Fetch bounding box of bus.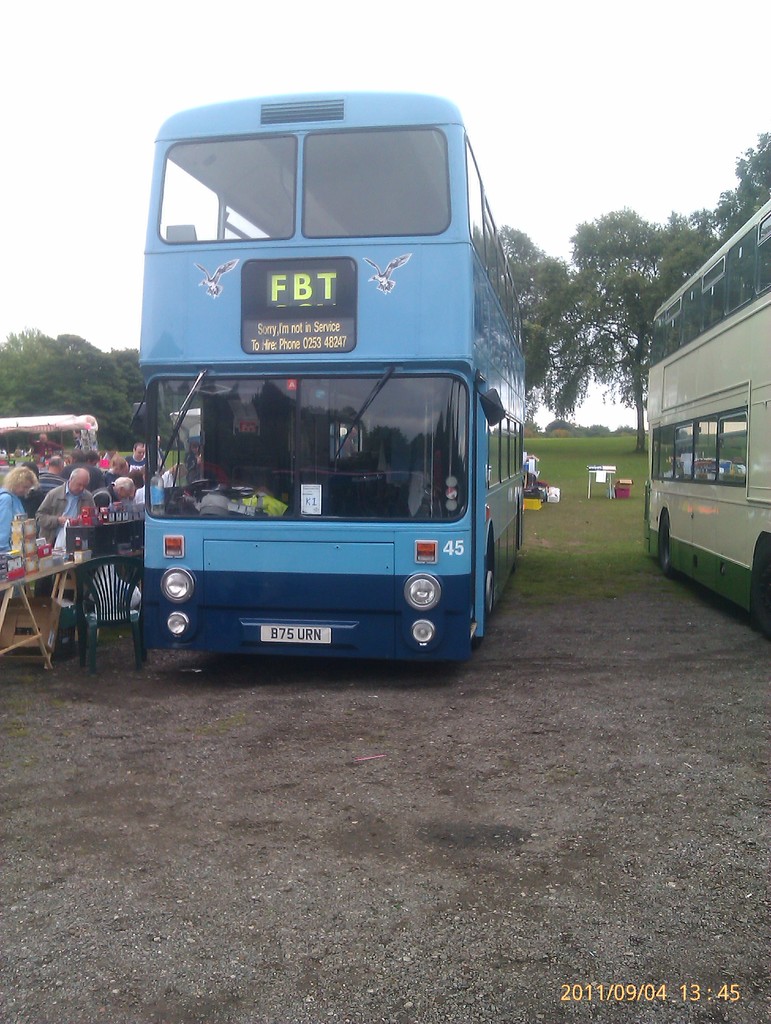
Bbox: (left=645, top=189, right=770, bottom=639).
